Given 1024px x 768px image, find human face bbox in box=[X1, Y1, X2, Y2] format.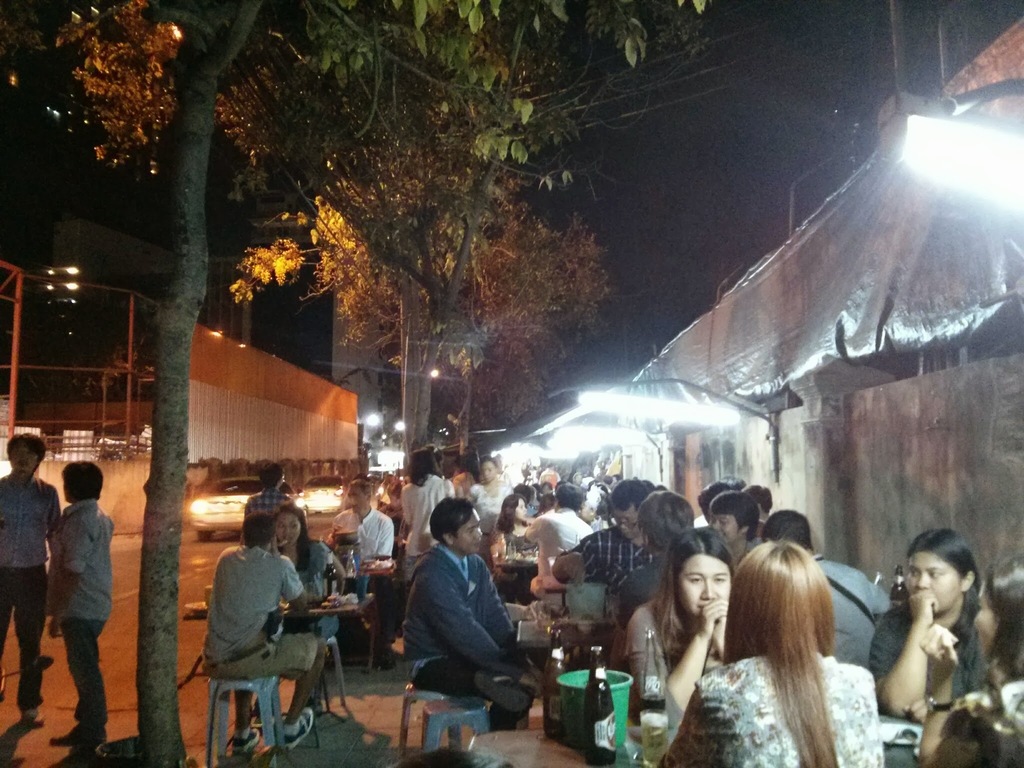
box=[483, 458, 498, 482].
